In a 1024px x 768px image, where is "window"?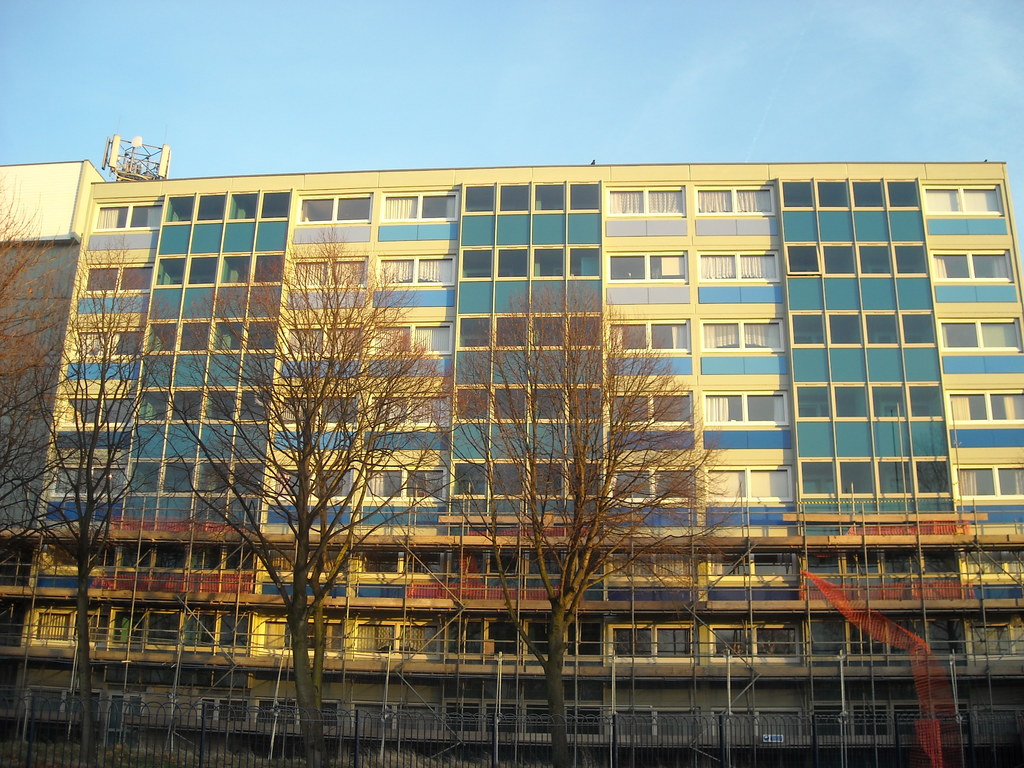
x1=707, y1=467, x2=744, y2=497.
